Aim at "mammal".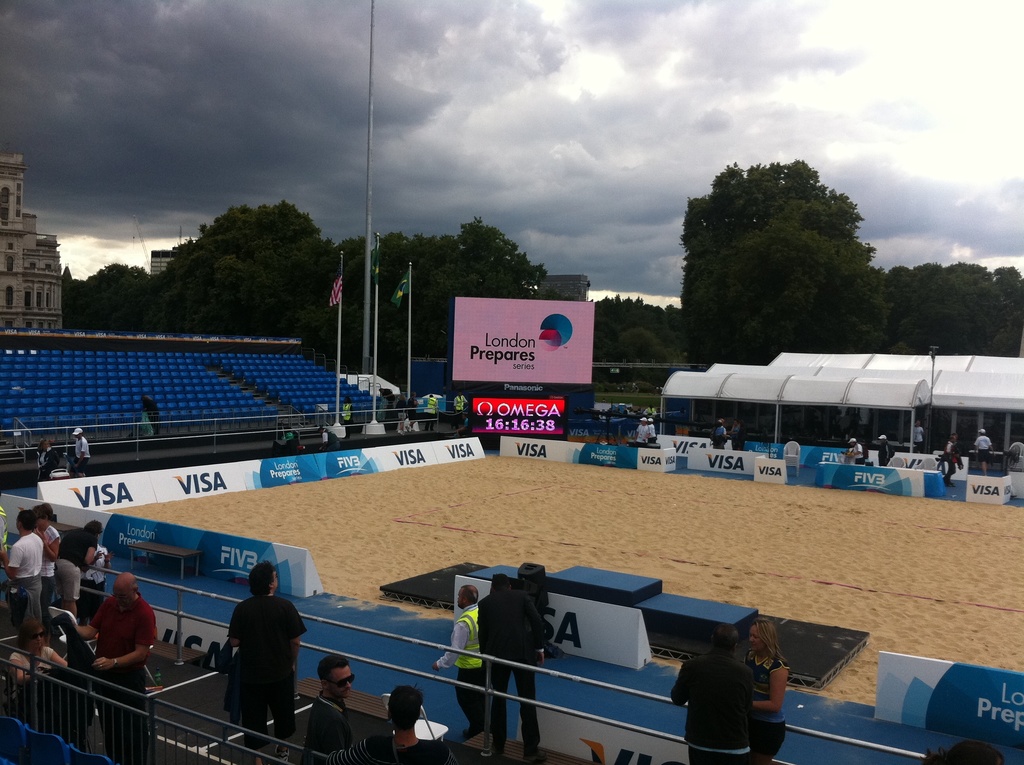
Aimed at x1=140 y1=393 x2=158 y2=435.
